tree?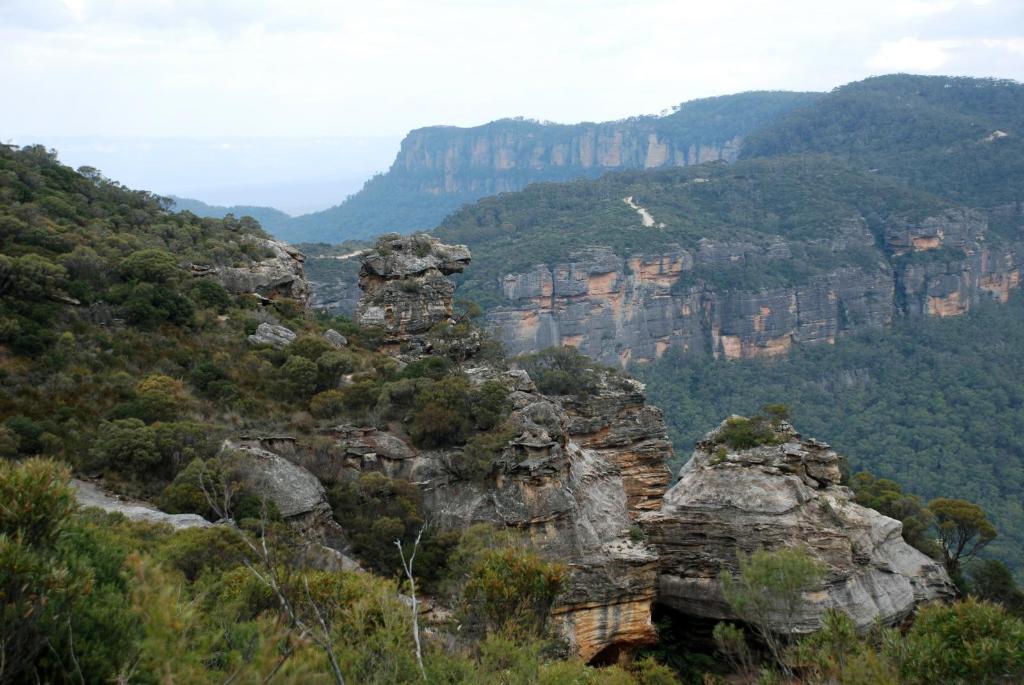
bbox=(696, 538, 1023, 684)
